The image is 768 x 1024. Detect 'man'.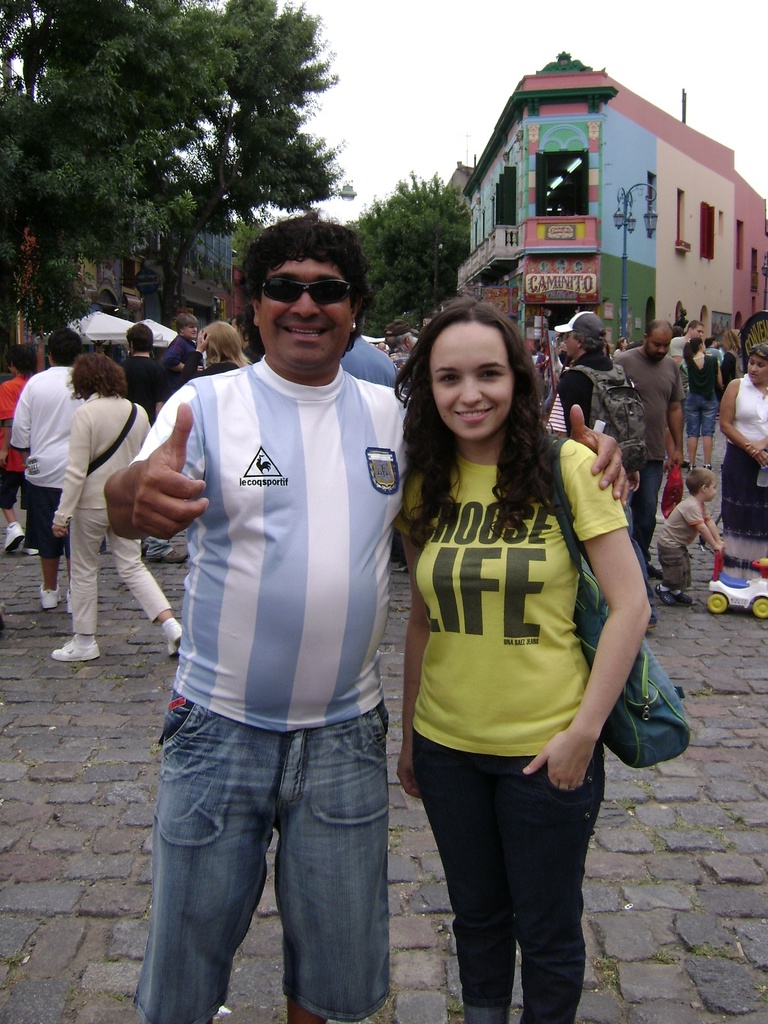
Detection: pyautogui.locateOnScreen(107, 221, 630, 1023).
